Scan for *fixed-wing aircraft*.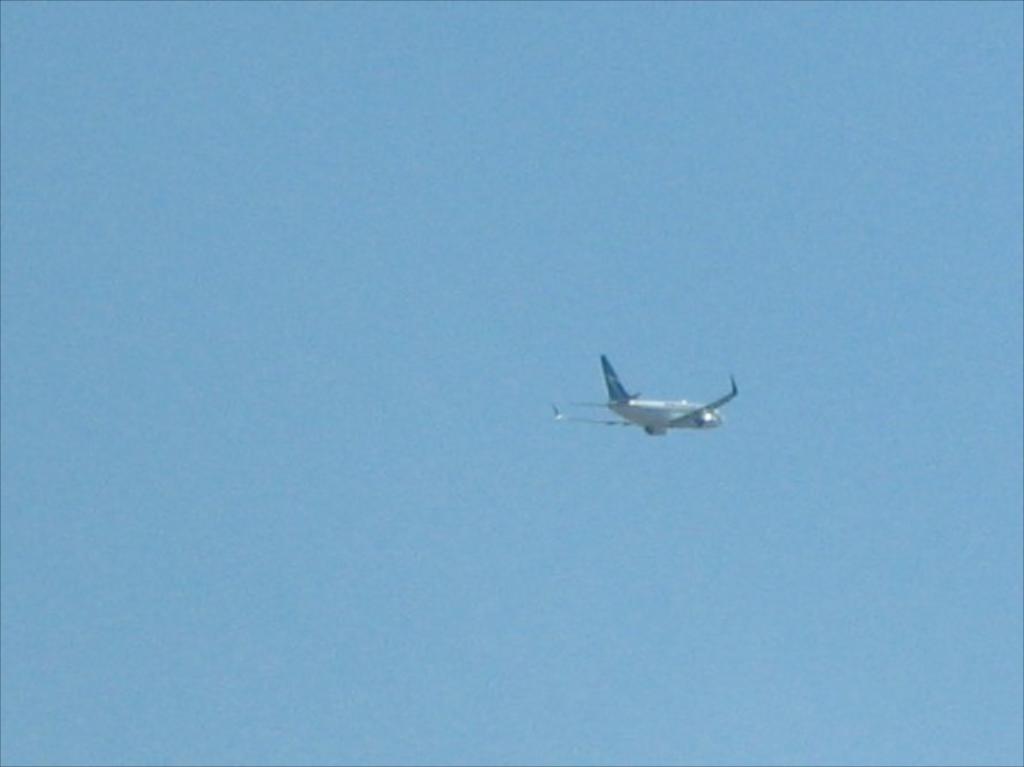
Scan result: (555, 355, 740, 438).
